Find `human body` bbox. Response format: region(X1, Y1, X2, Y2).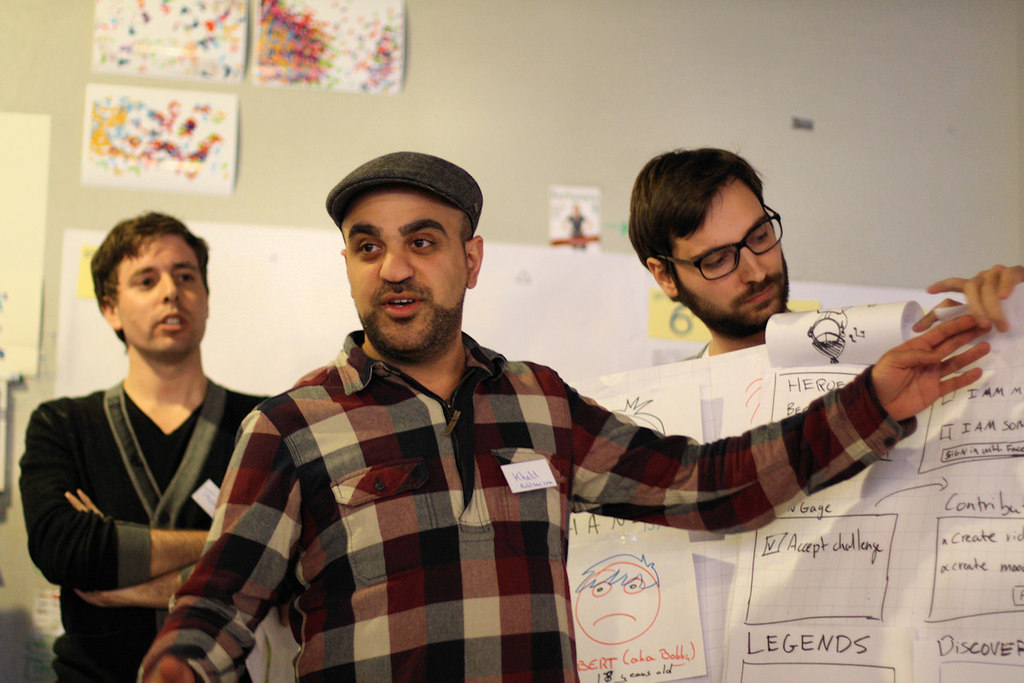
region(566, 202, 590, 253).
